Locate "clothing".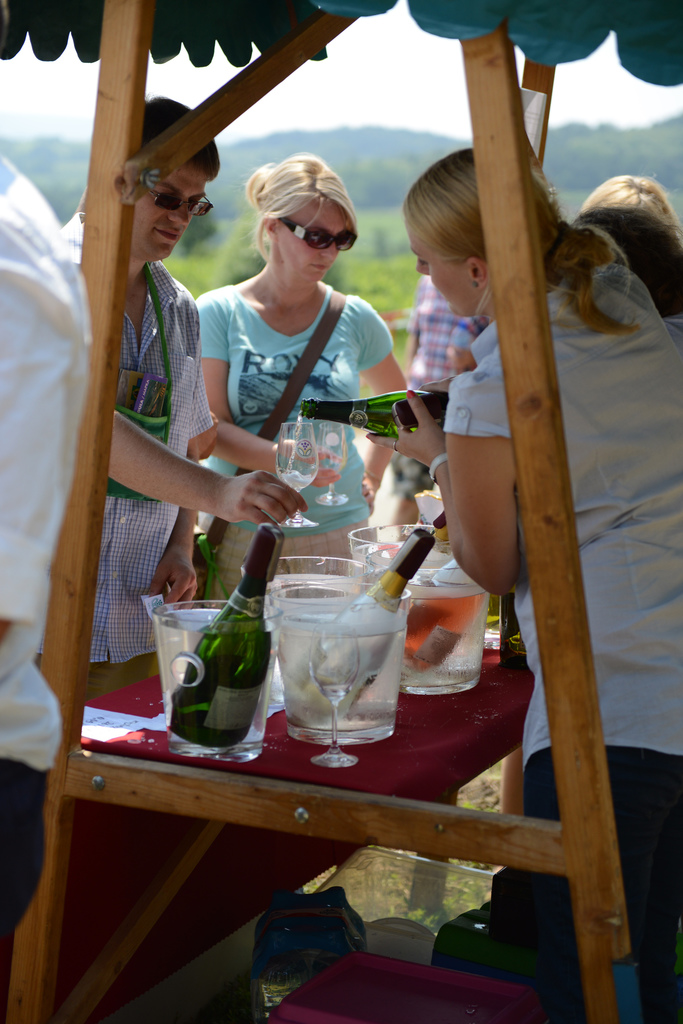
Bounding box: [194,279,396,608].
